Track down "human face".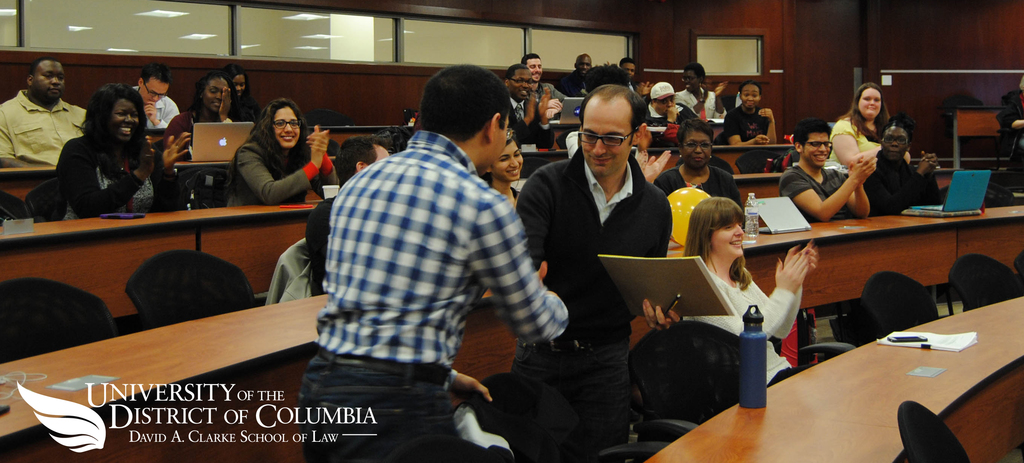
Tracked to x1=742, y1=87, x2=758, y2=110.
